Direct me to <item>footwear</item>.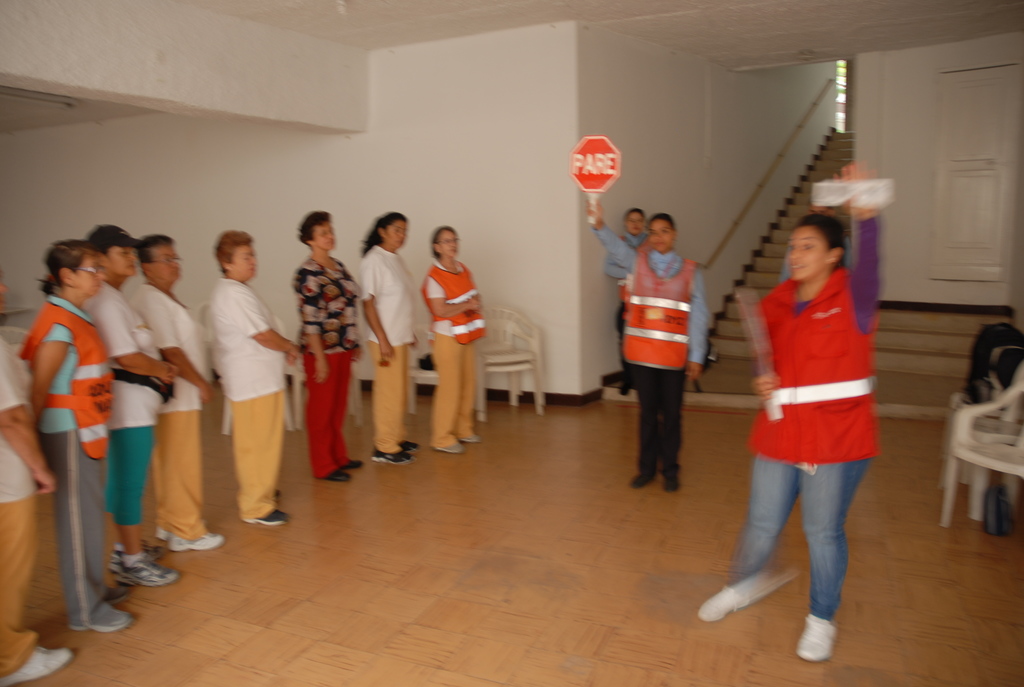
Direction: region(630, 464, 655, 490).
